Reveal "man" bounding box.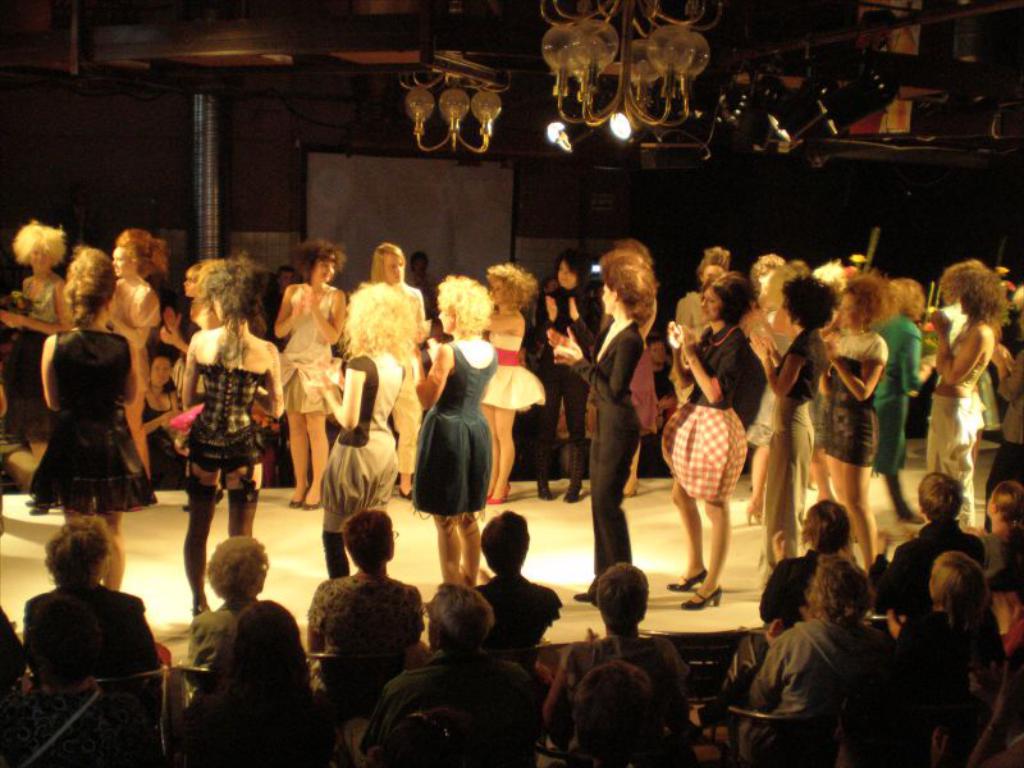
Revealed: (x1=356, y1=602, x2=552, y2=763).
